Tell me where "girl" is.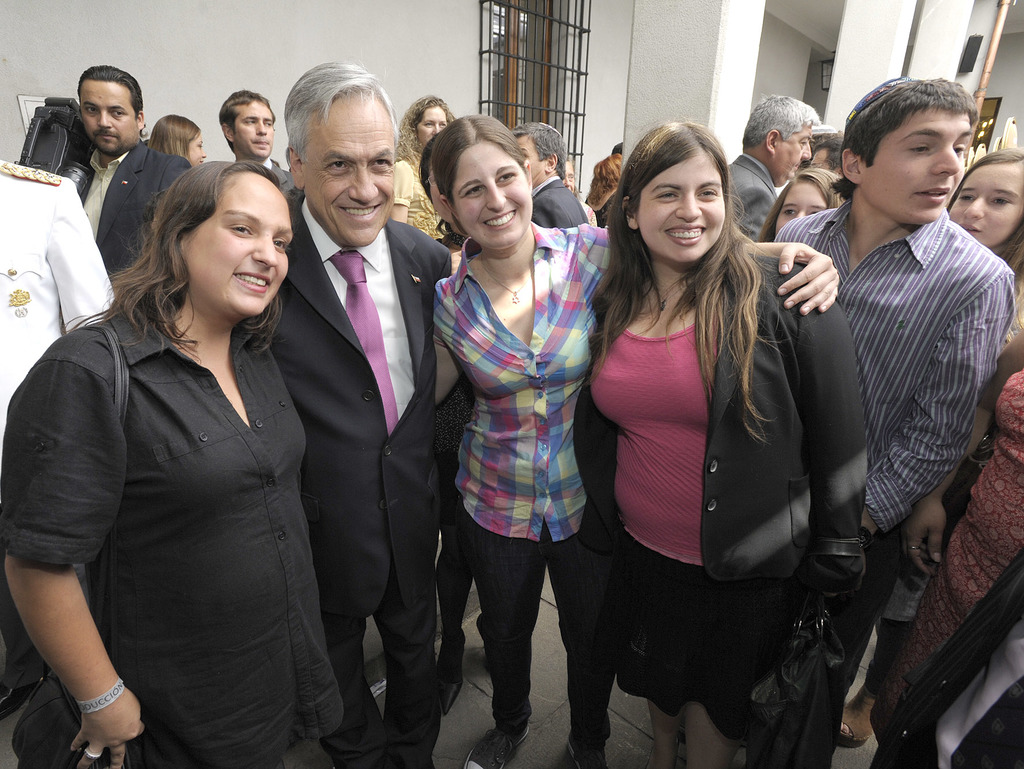
"girl" is at bbox=(396, 93, 453, 249).
